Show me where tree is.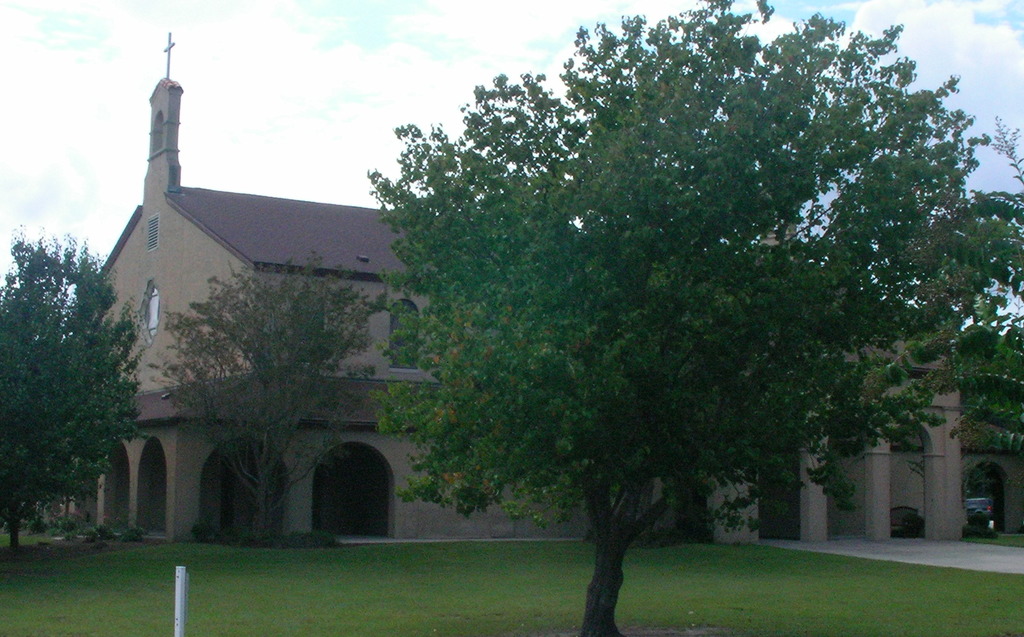
tree is at [x1=269, y1=25, x2=1000, y2=568].
